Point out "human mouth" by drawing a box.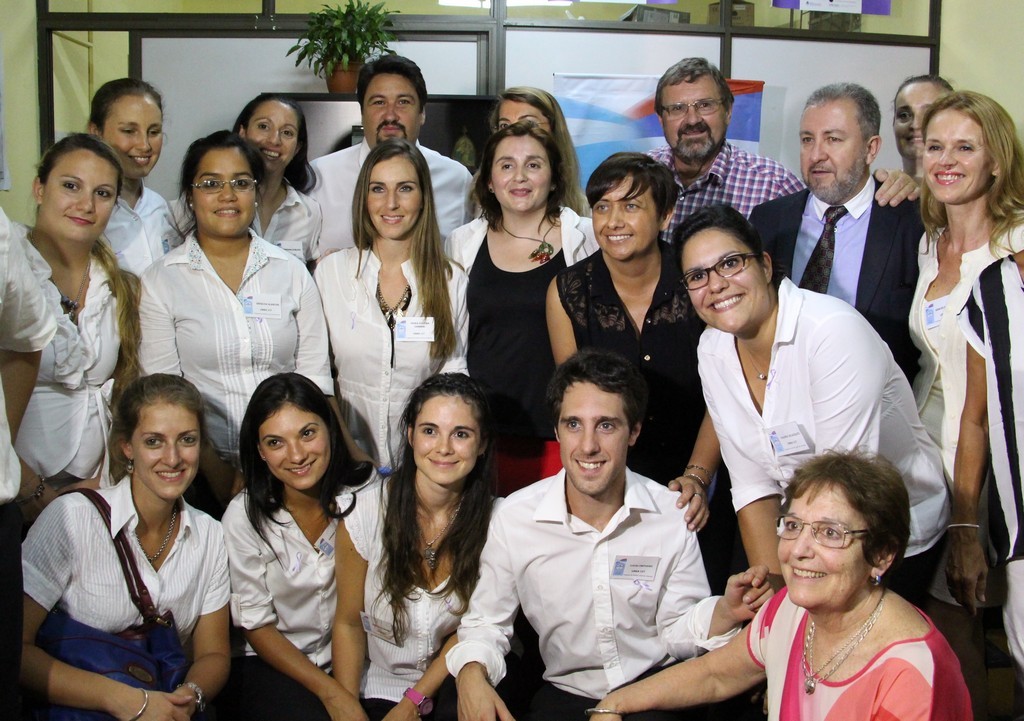
bbox(682, 126, 711, 135).
